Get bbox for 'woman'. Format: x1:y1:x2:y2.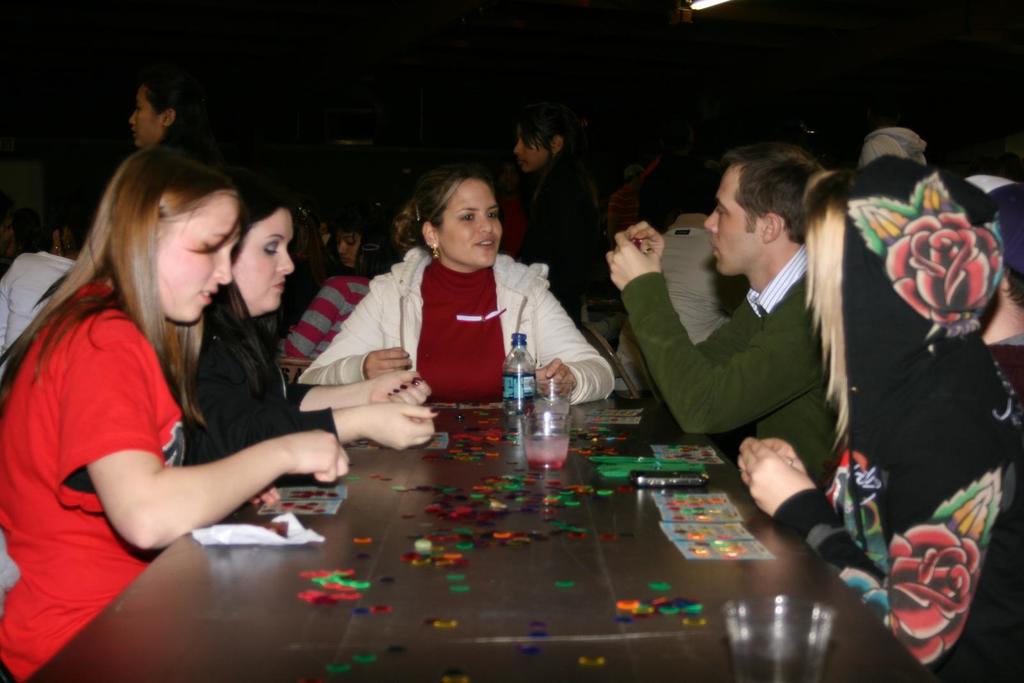
189:178:446:455.
